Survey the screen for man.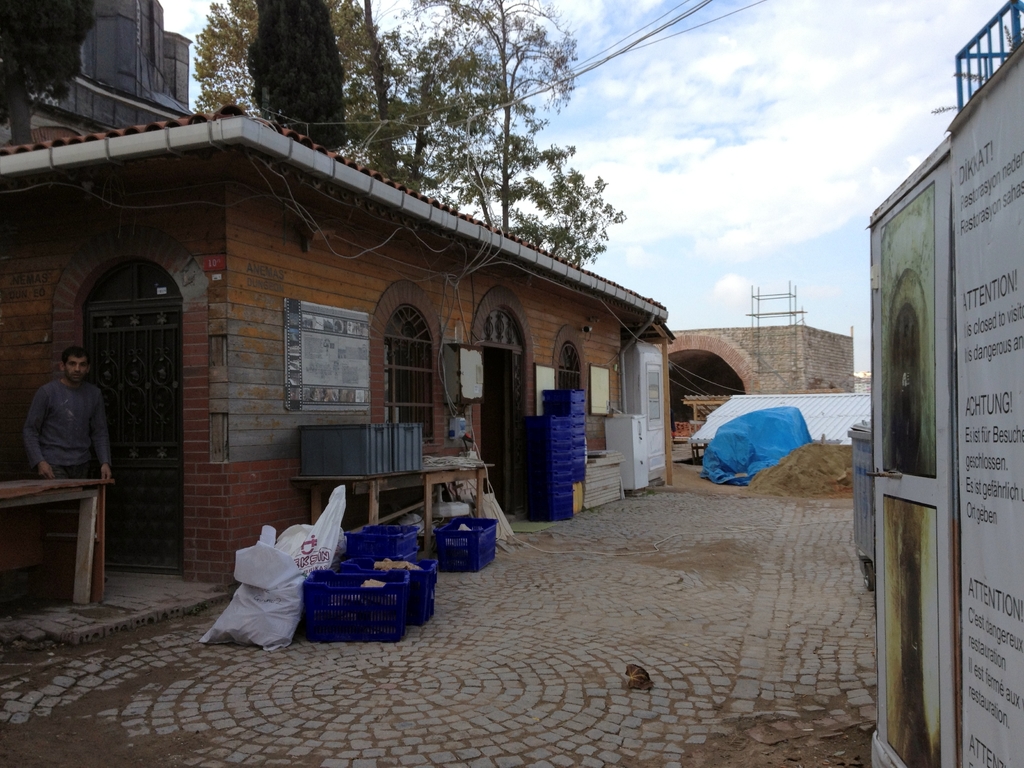
Survey found: {"x1": 13, "y1": 342, "x2": 114, "y2": 502}.
